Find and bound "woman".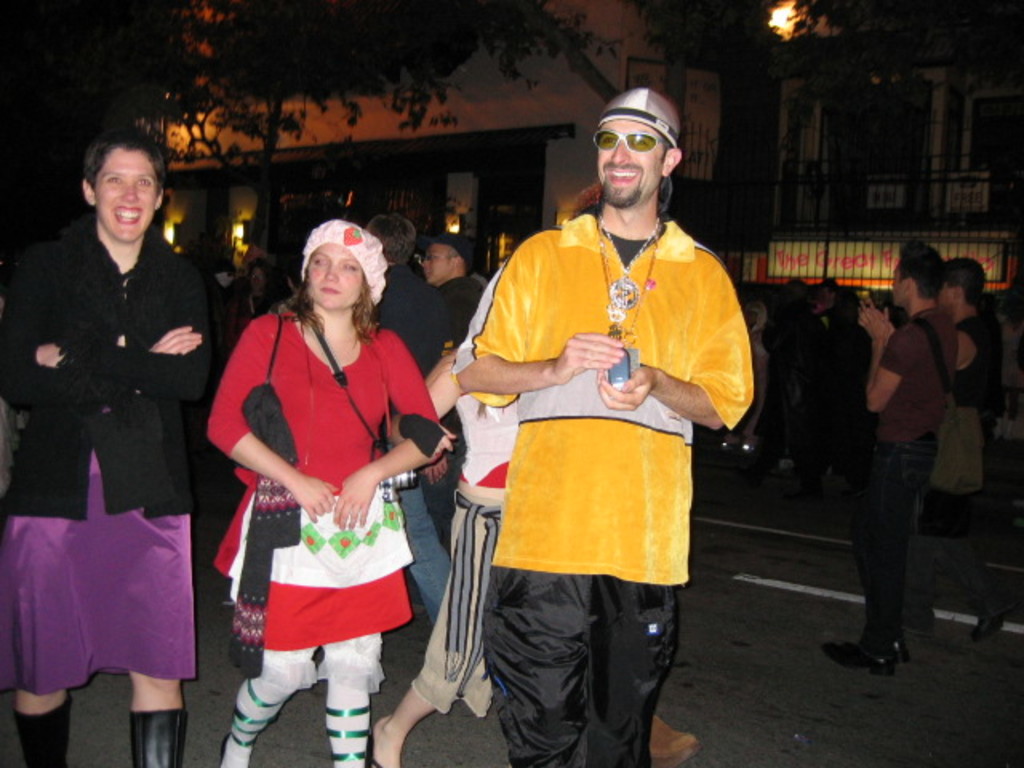
Bound: [left=197, top=219, right=421, bottom=760].
